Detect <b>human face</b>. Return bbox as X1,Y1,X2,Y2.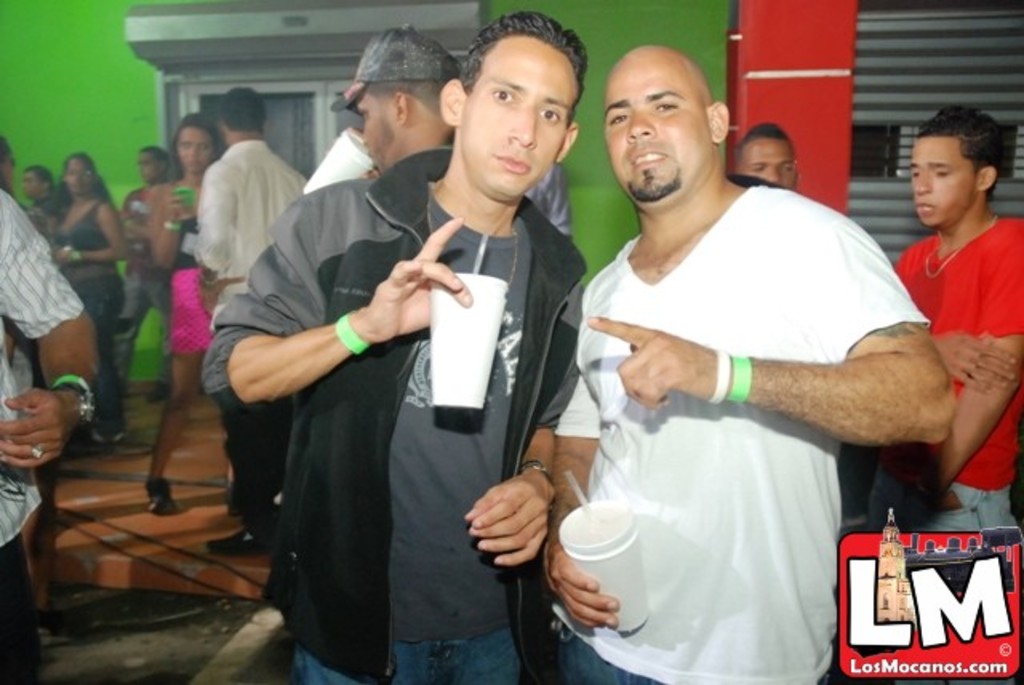
357,90,395,168.
